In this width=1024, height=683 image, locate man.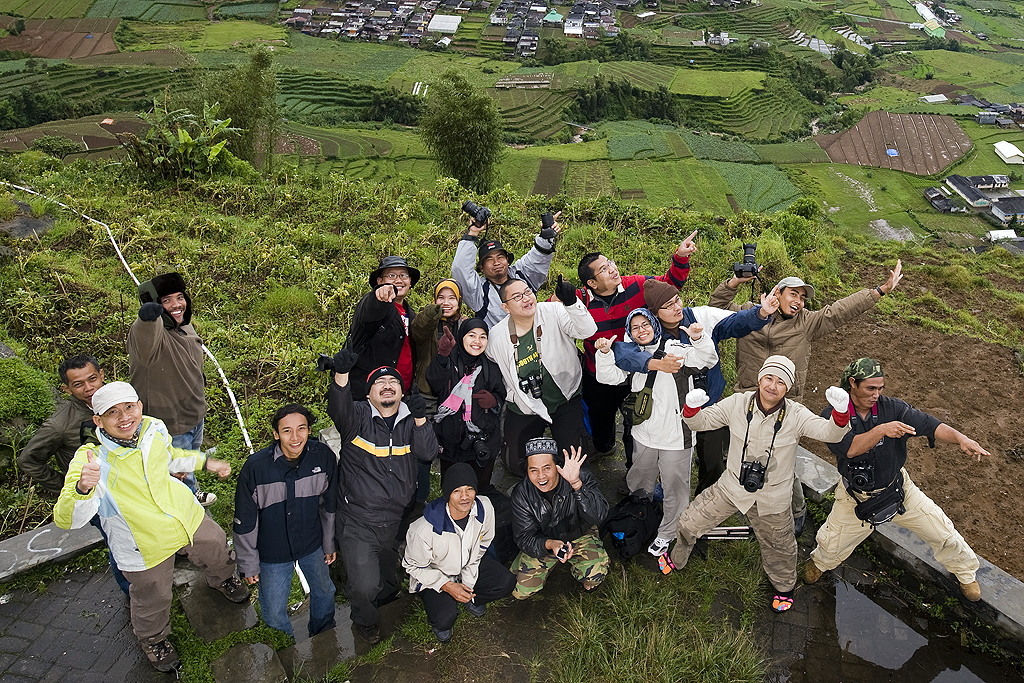
Bounding box: region(449, 213, 565, 330).
